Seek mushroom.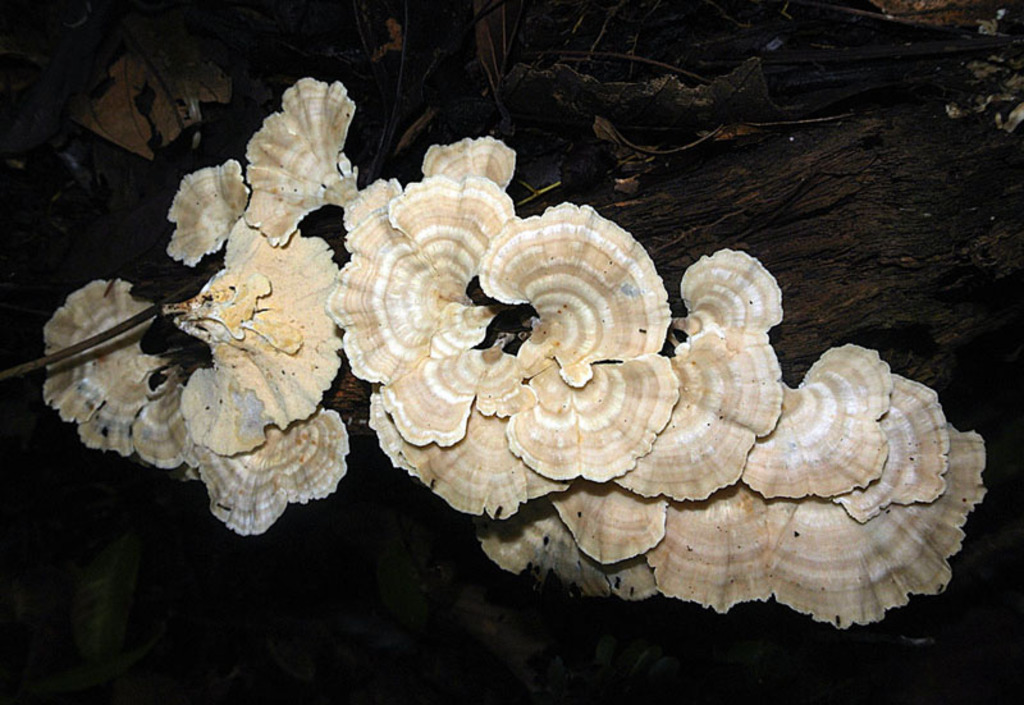
247:79:387:230.
